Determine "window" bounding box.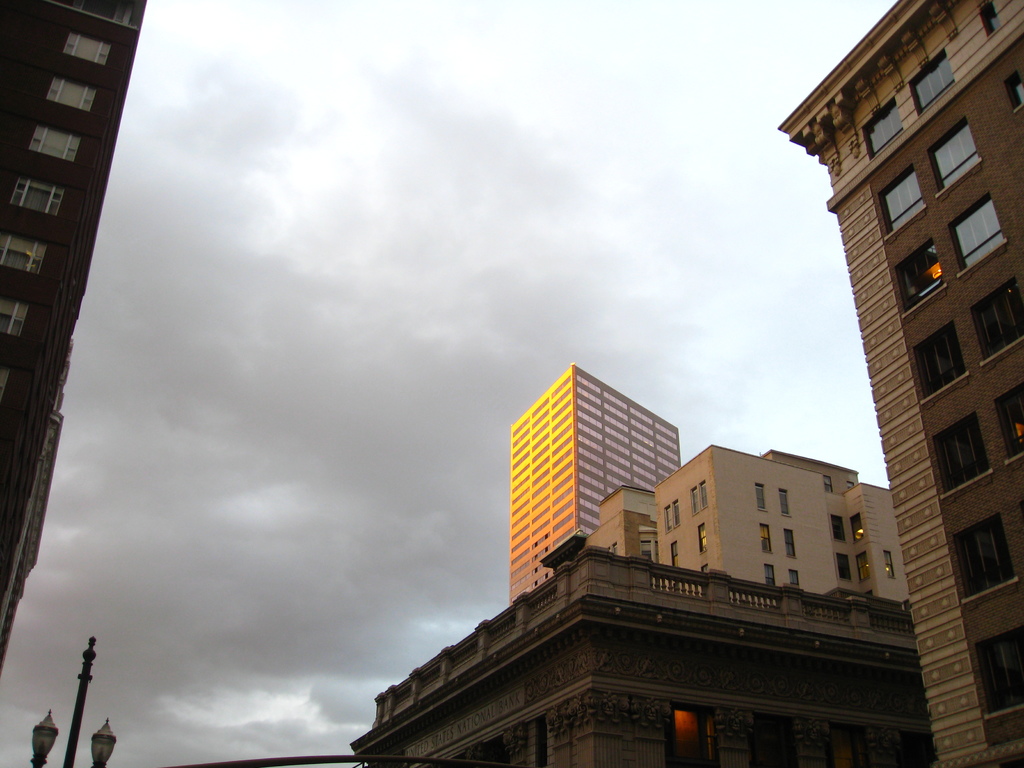
Determined: detection(55, 0, 140, 28).
